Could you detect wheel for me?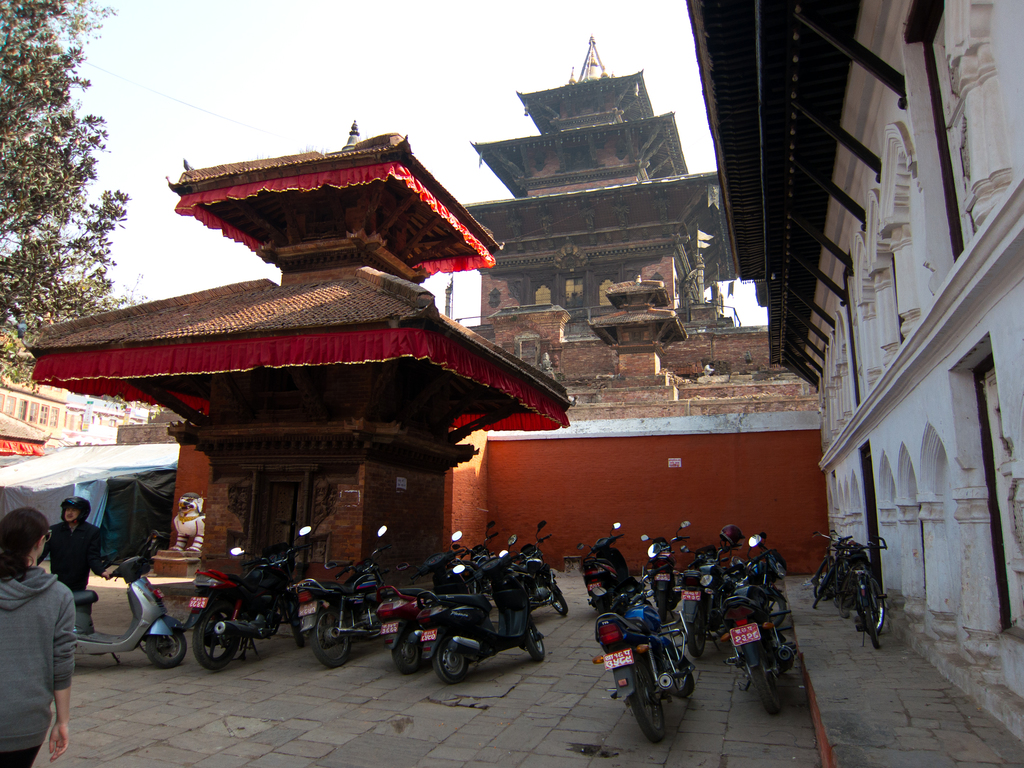
Detection result: [552,586,567,612].
